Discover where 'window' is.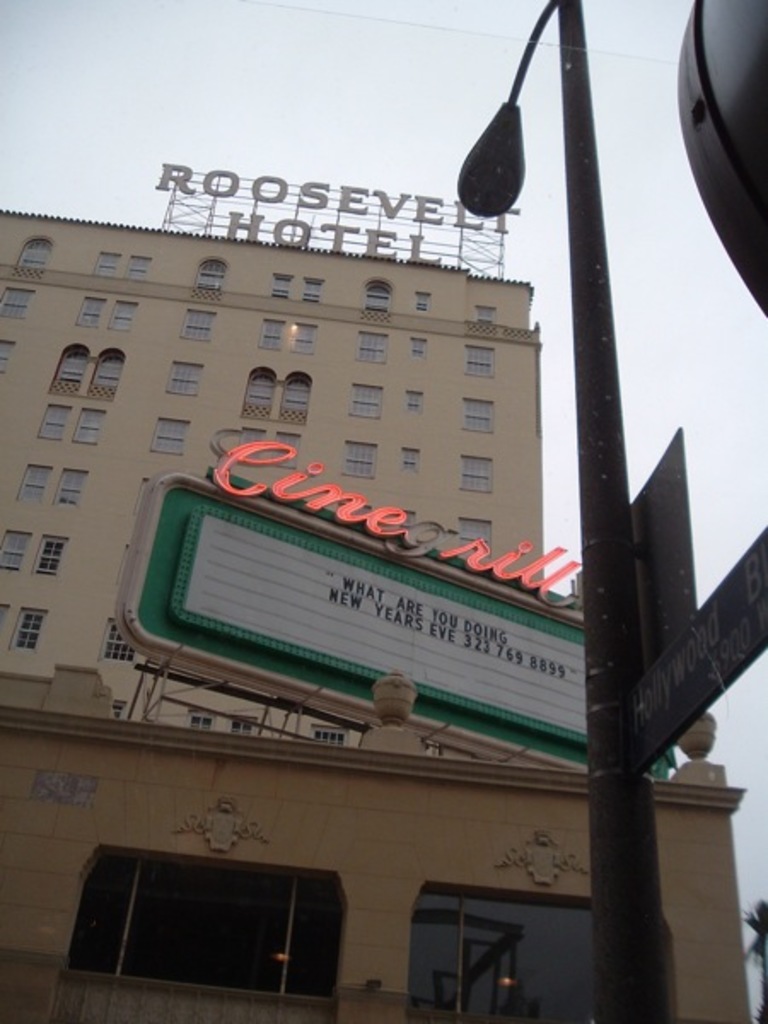
Discovered at detection(113, 696, 130, 719).
